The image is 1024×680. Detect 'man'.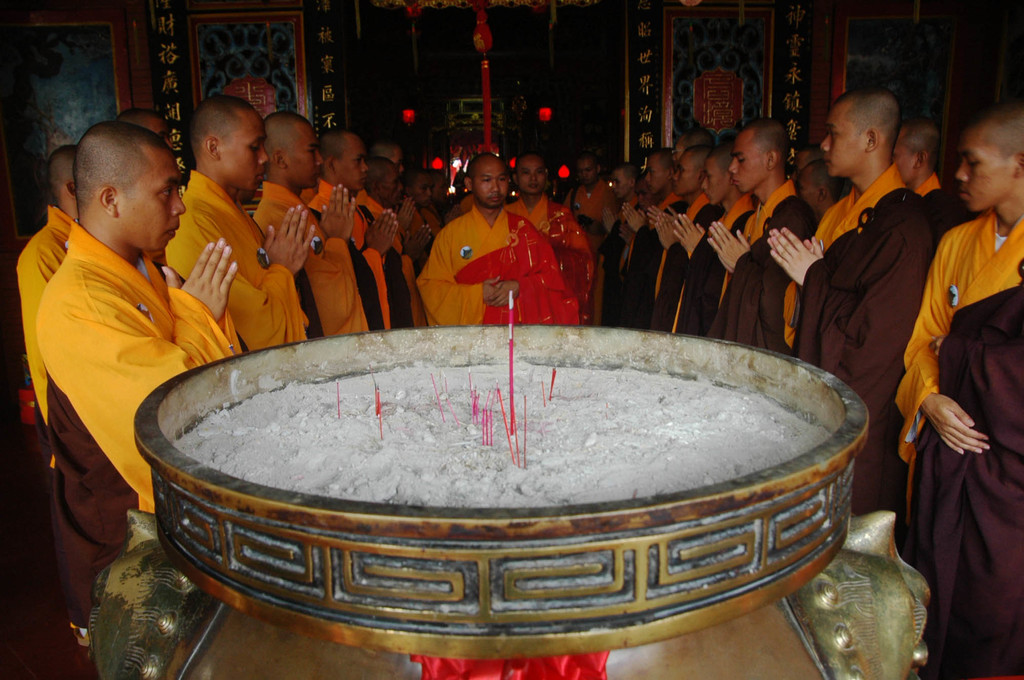
Detection: x1=788, y1=143, x2=827, y2=187.
